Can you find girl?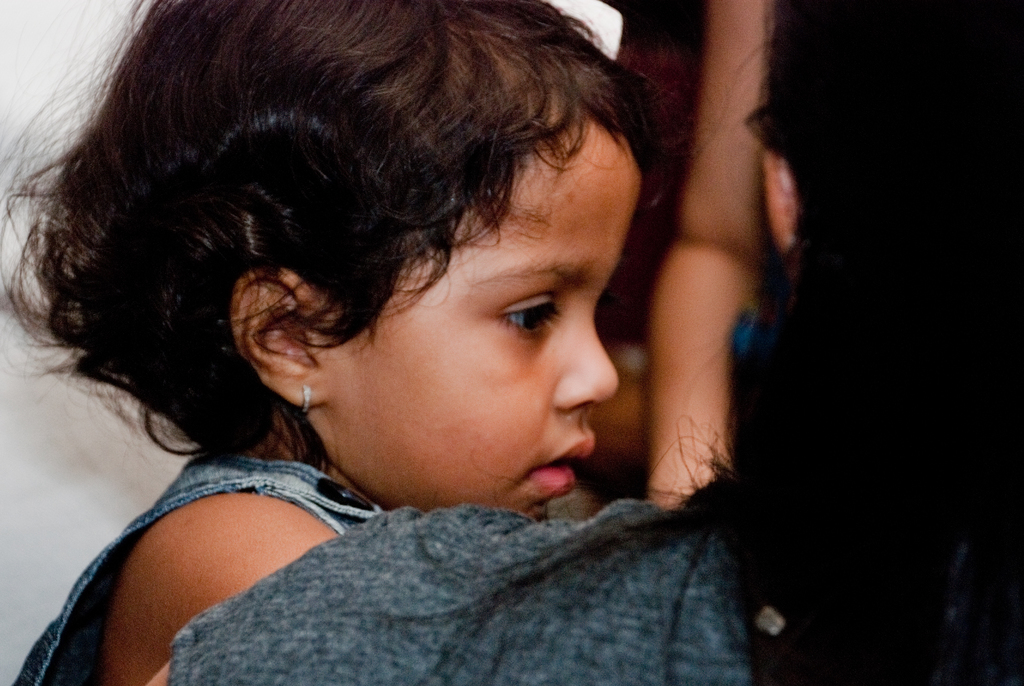
Yes, bounding box: bbox(0, 0, 684, 685).
